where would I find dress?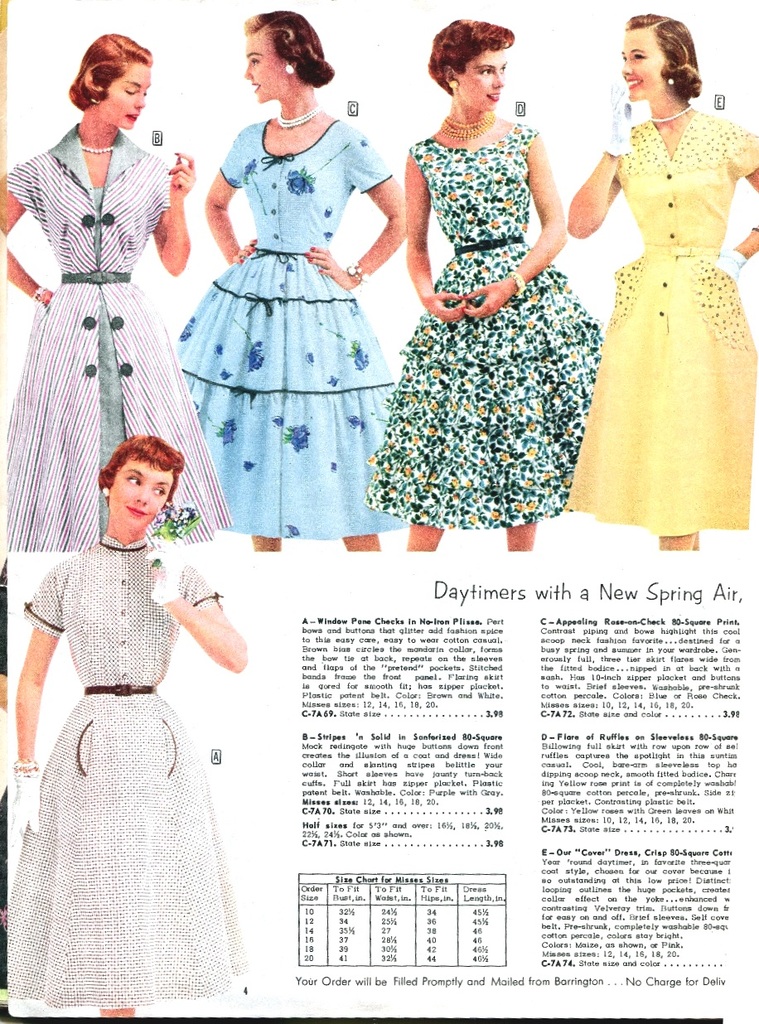
At (left=3, top=534, right=250, bottom=1005).
